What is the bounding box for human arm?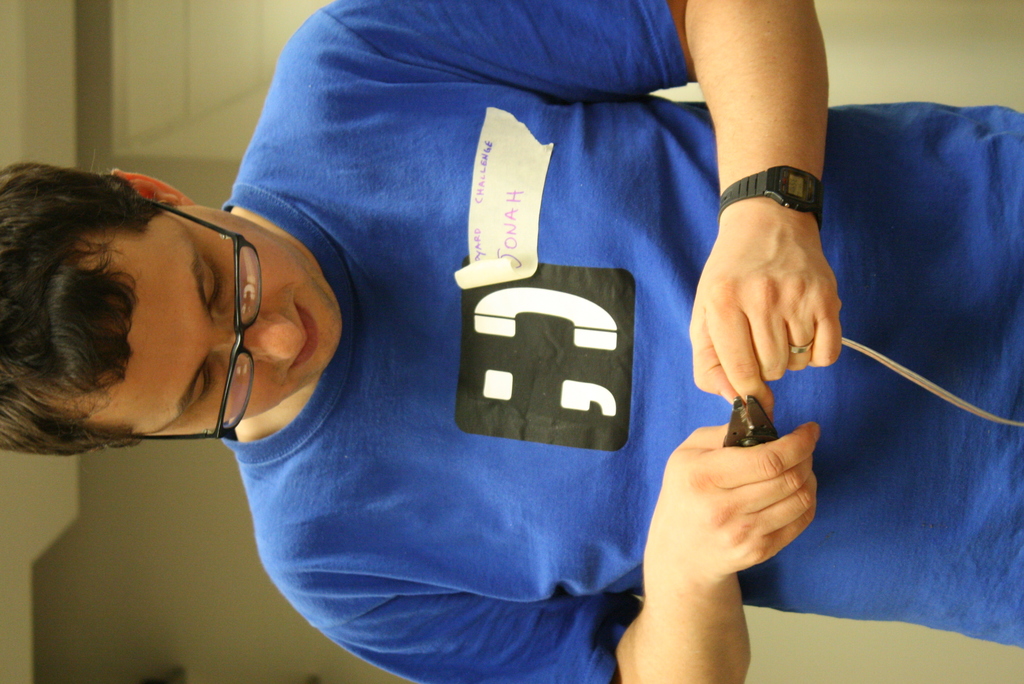
{"left": 614, "top": 423, "right": 820, "bottom": 683}.
